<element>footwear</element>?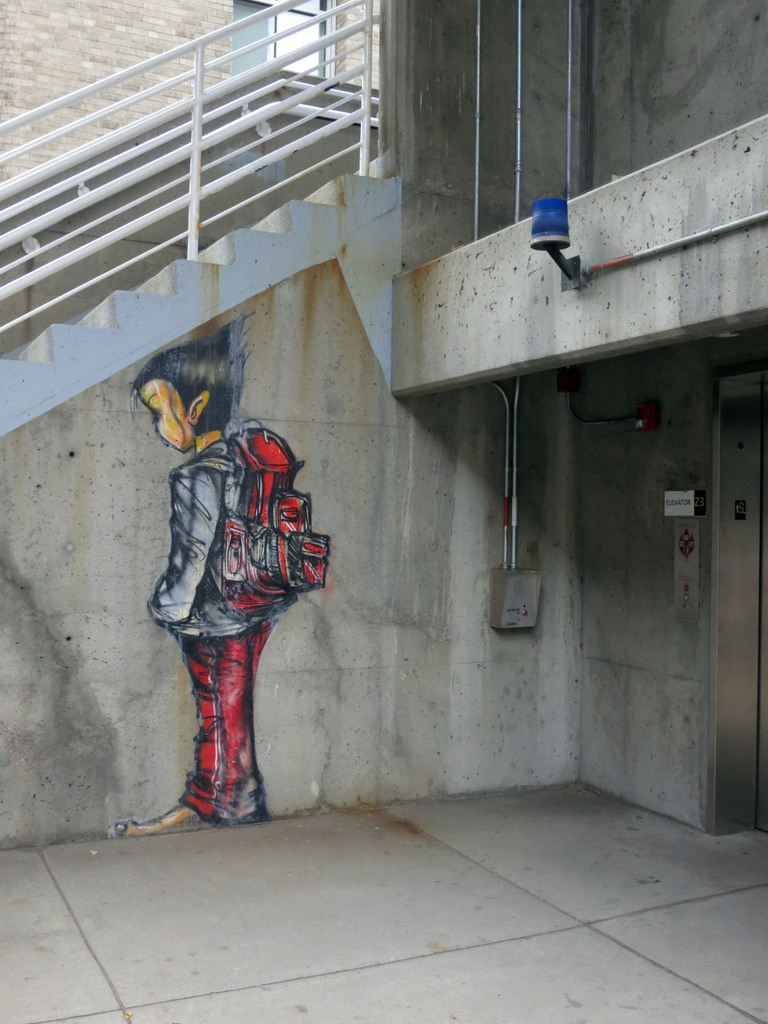
Rect(116, 798, 222, 835)
